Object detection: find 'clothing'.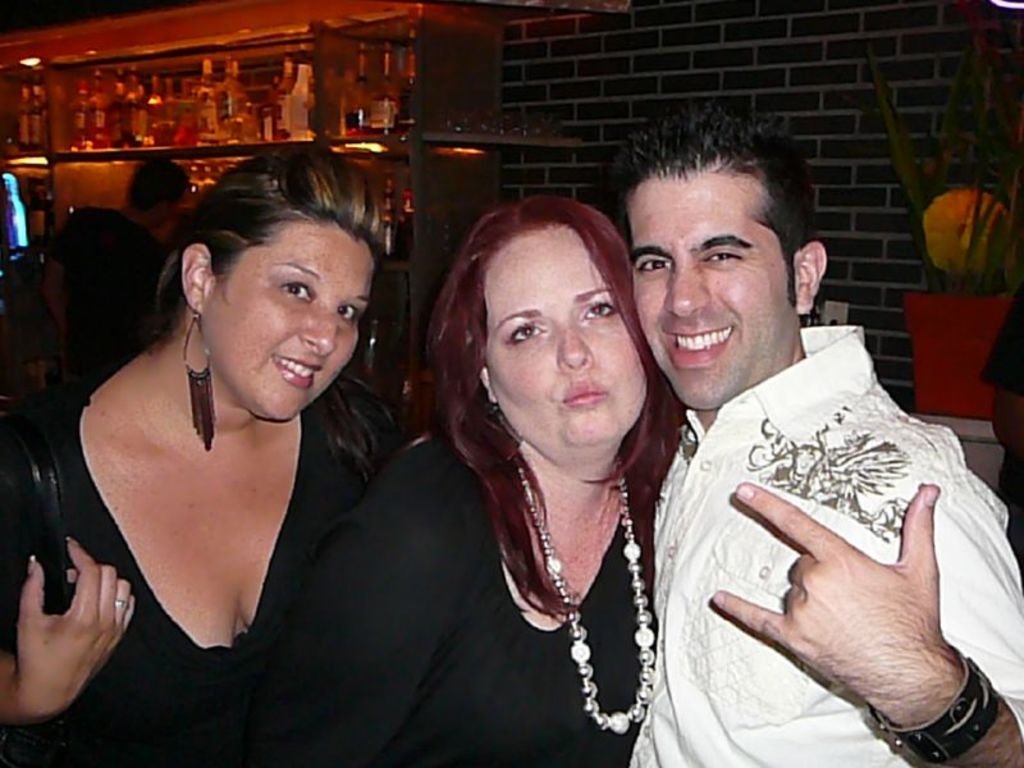
<box>49,193,143,398</box>.
